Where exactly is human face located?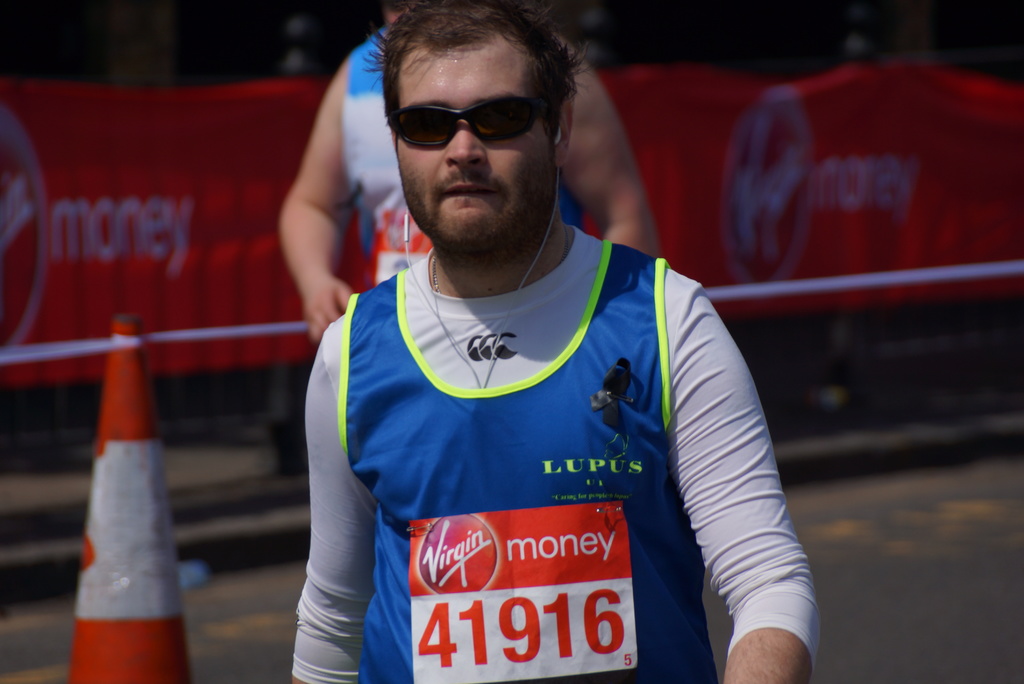
Its bounding box is bbox=[397, 27, 563, 253].
